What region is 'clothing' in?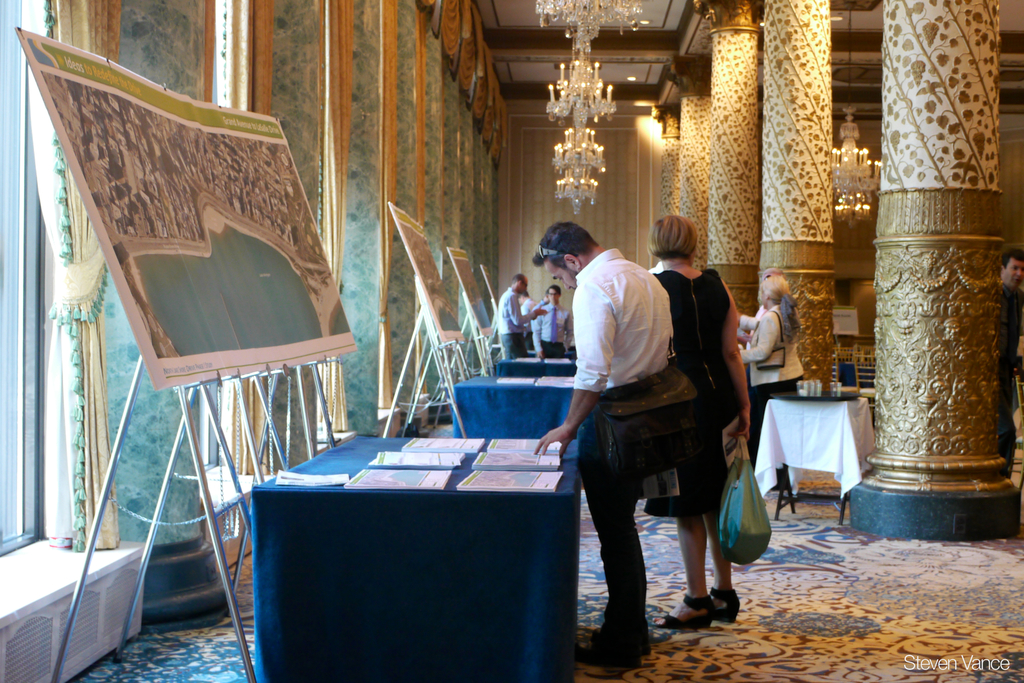
499:285:540:358.
